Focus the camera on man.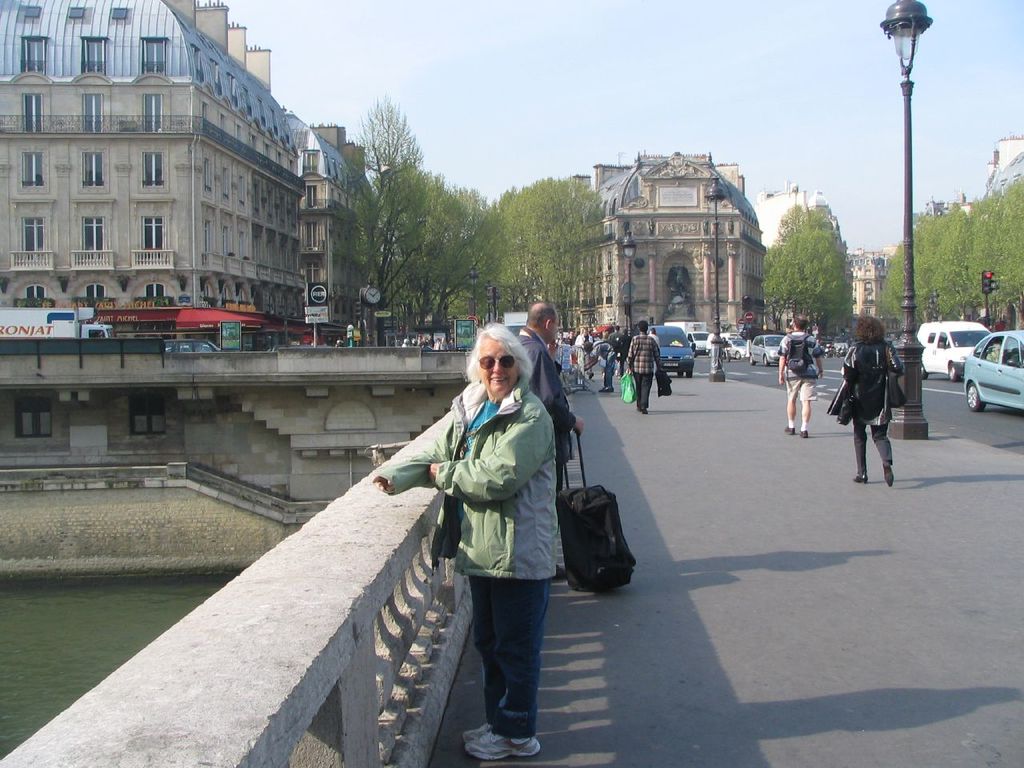
Focus region: left=646, top=327, right=661, bottom=380.
